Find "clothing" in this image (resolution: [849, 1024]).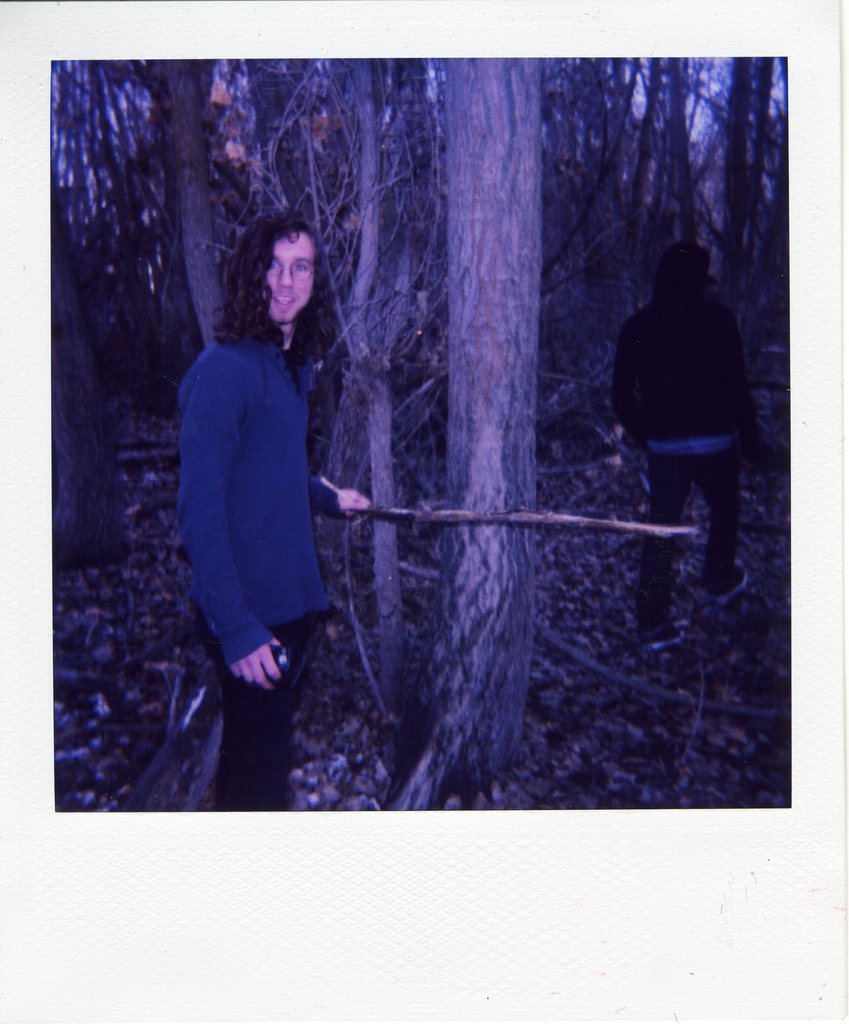
Rect(616, 295, 752, 636).
